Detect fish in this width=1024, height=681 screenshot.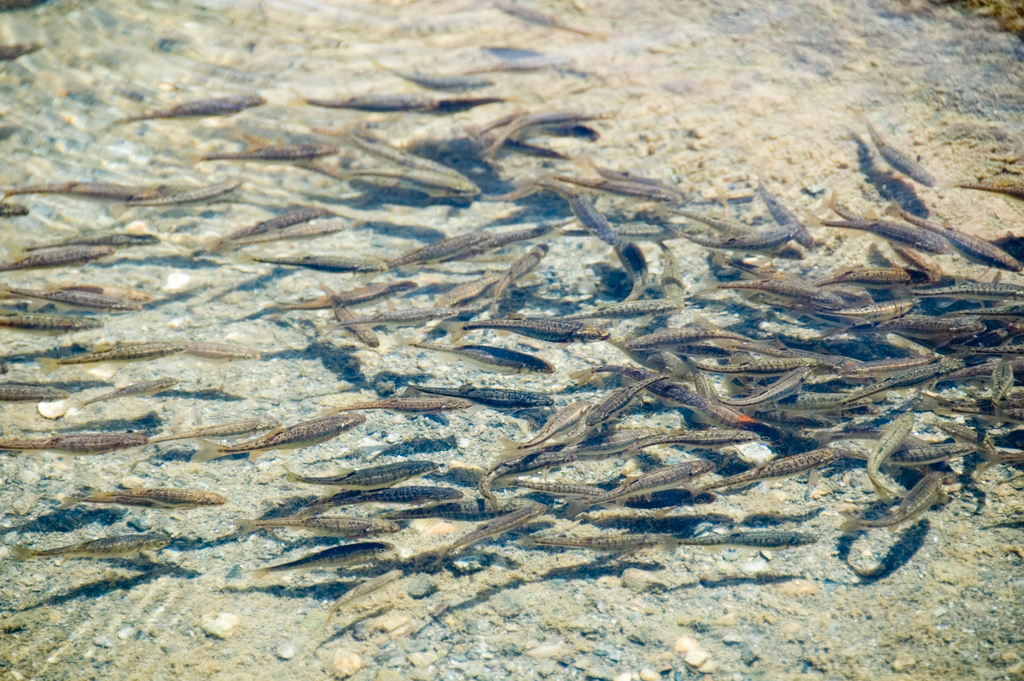
Detection: rect(483, 107, 579, 174).
